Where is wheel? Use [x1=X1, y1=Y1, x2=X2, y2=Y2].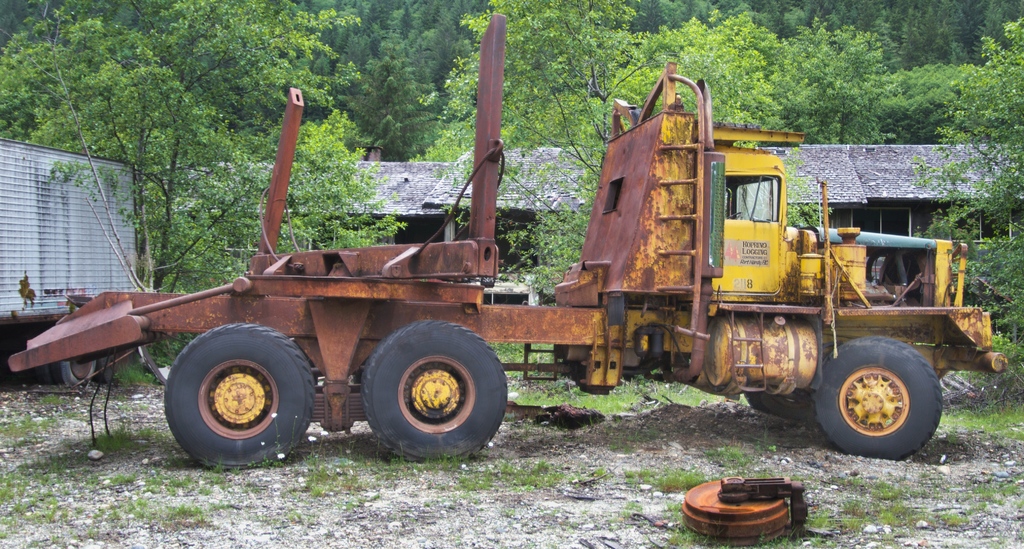
[x1=49, y1=361, x2=93, y2=388].
